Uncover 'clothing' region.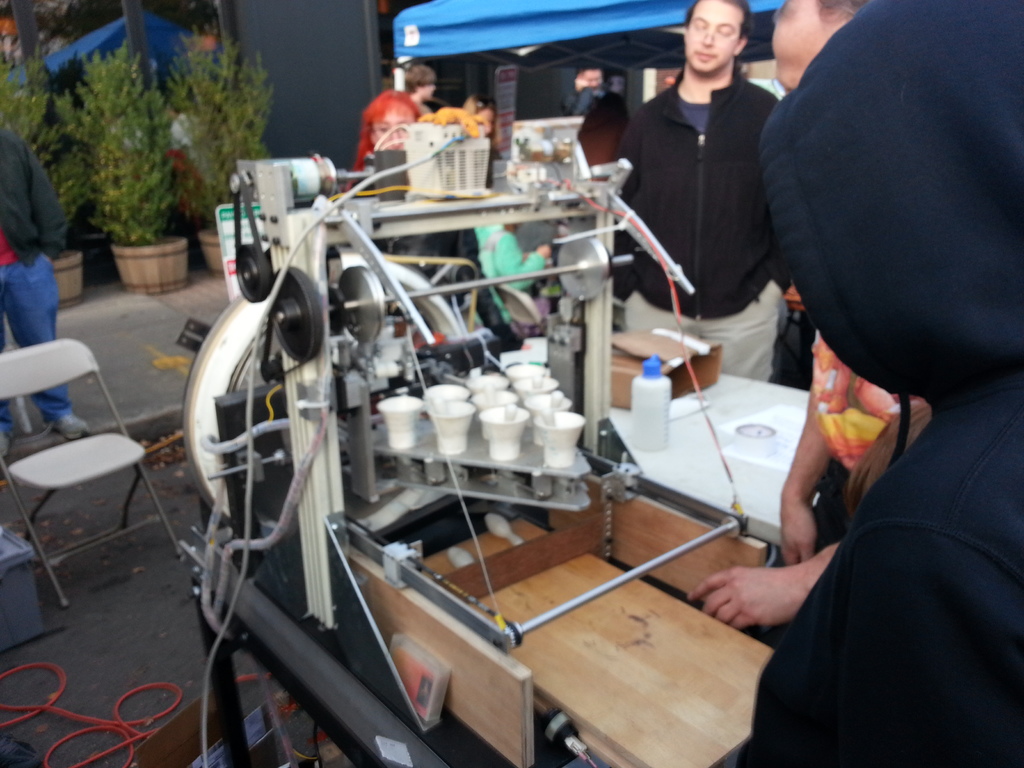
Uncovered: pyautogui.locateOnScreen(735, 0, 1023, 767).
